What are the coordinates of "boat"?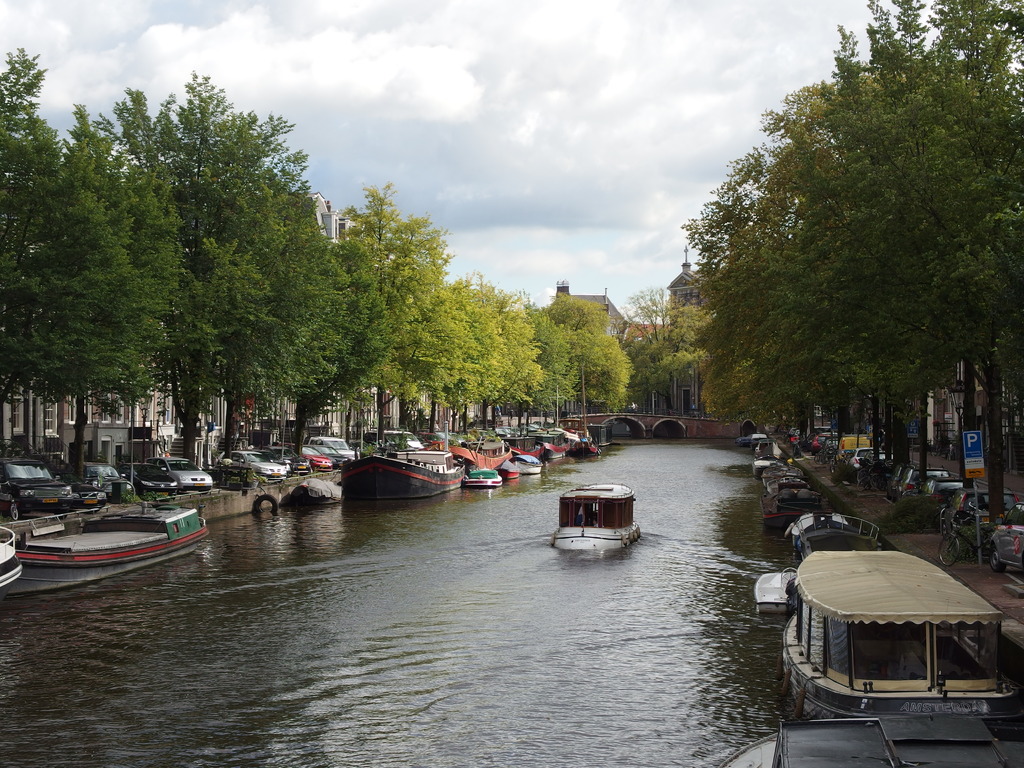
788:510:901:551.
